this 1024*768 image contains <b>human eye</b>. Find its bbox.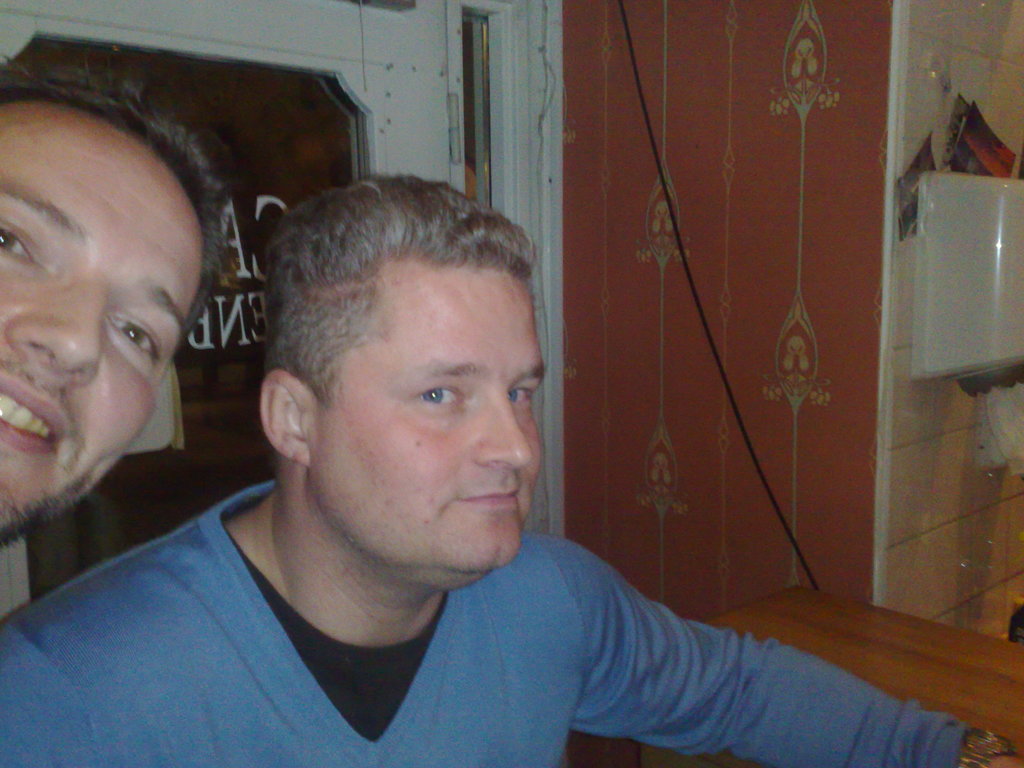
l=500, t=373, r=547, b=413.
